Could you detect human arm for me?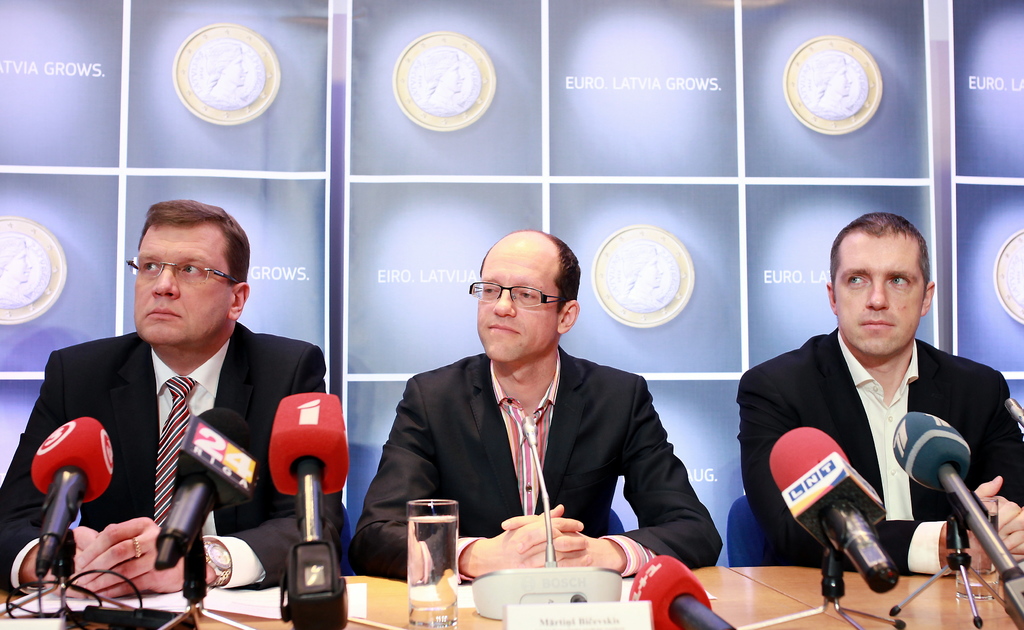
Detection result: box=[75, 513, 233, 602].
